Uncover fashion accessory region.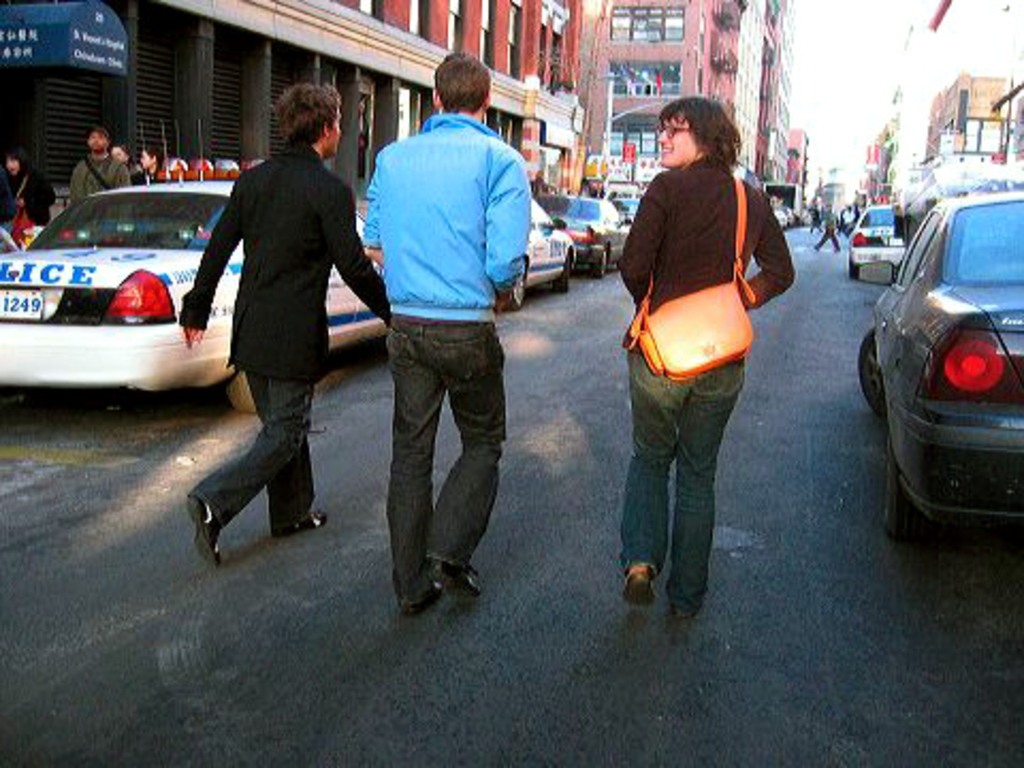
Uncovered: box(393, 570, 448, 621).
